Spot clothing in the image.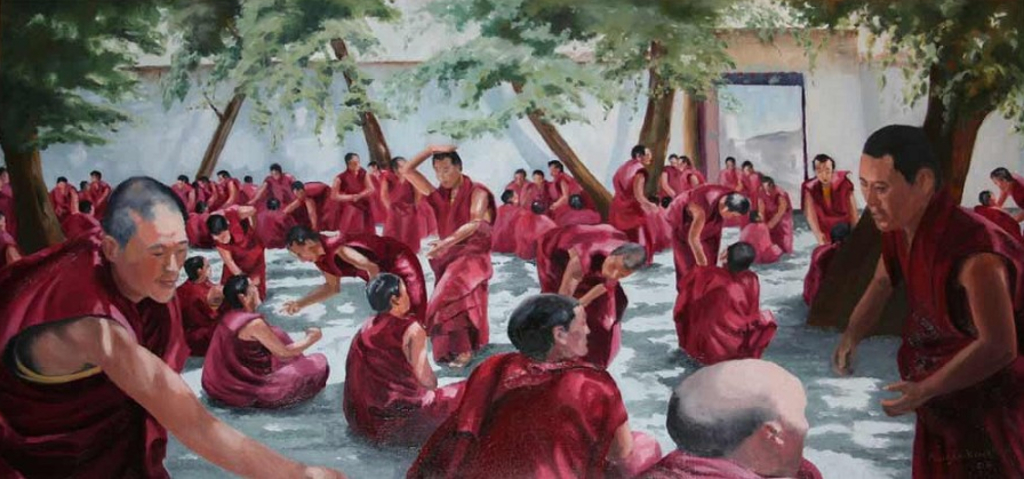
clothing found at <region>50, 185, 77, 218</region>.
